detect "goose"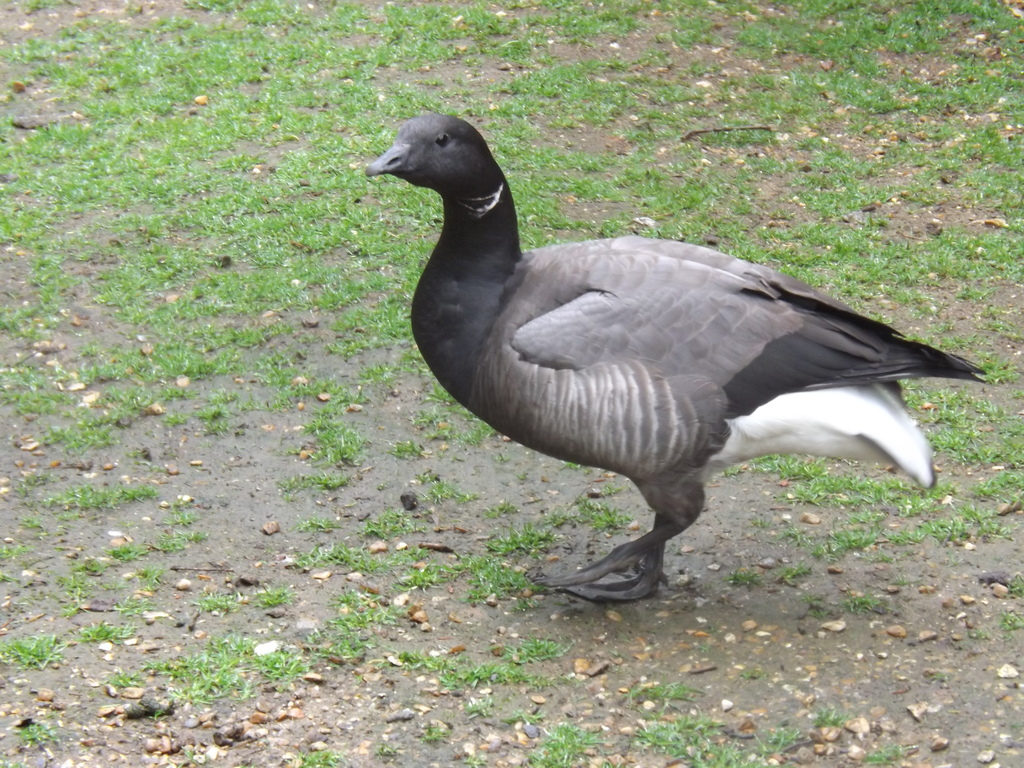
(x1=360, y1=120, x2=981, y2=598)
